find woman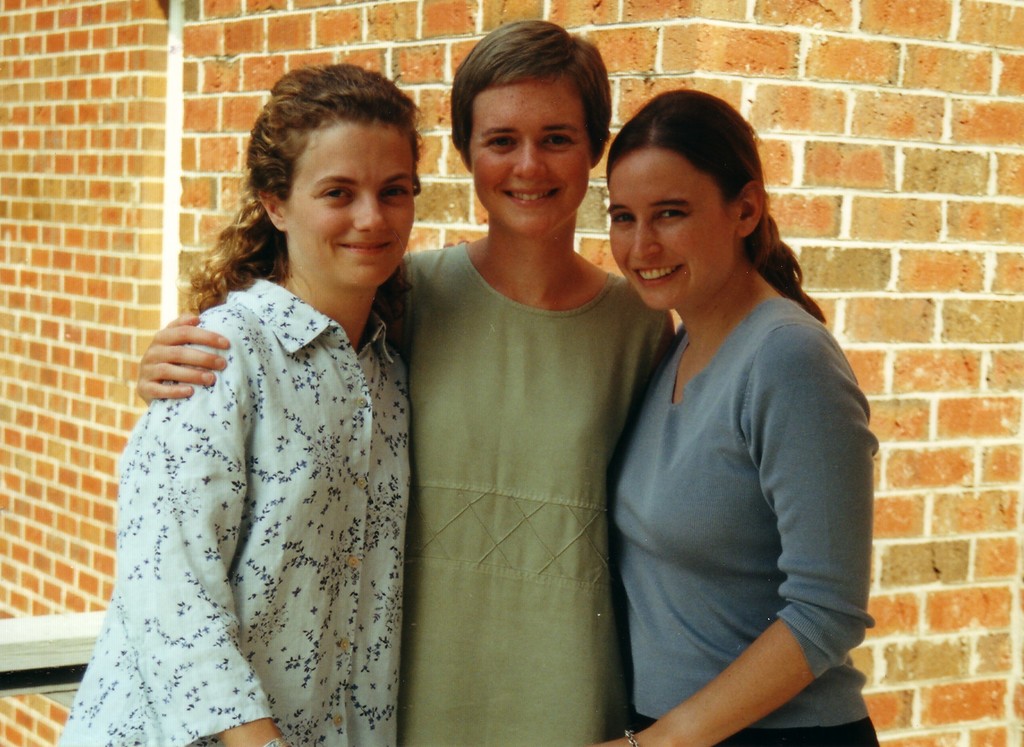
136 19 675 746
